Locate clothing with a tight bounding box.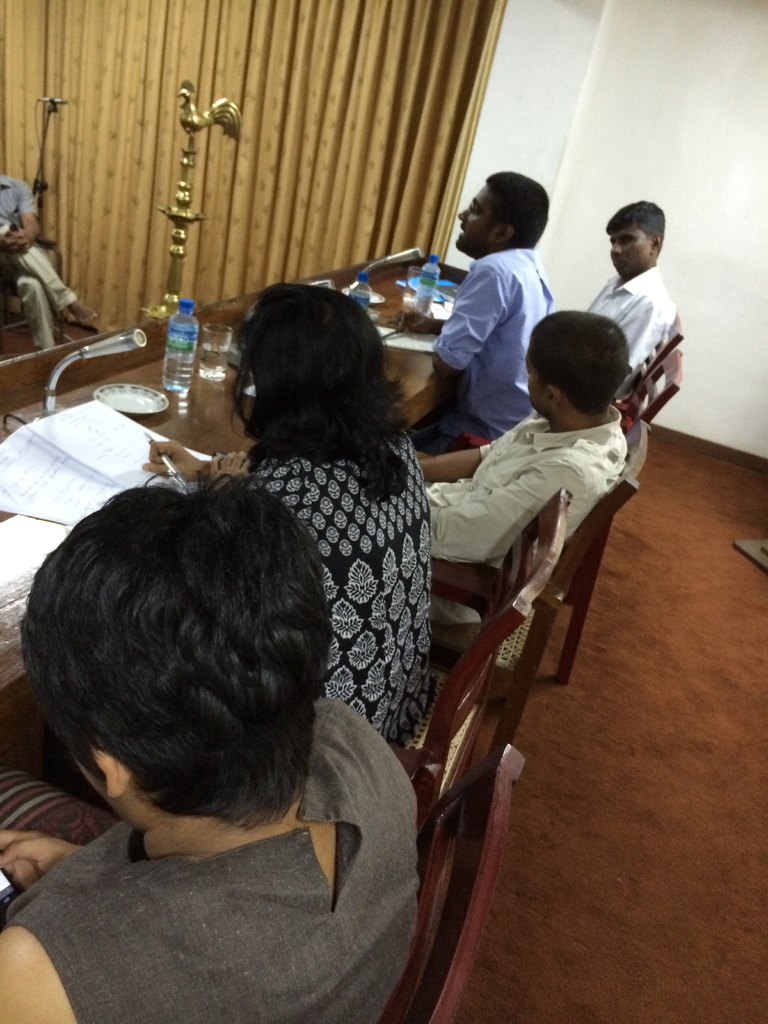
crop(0, 172, 93, 354).
